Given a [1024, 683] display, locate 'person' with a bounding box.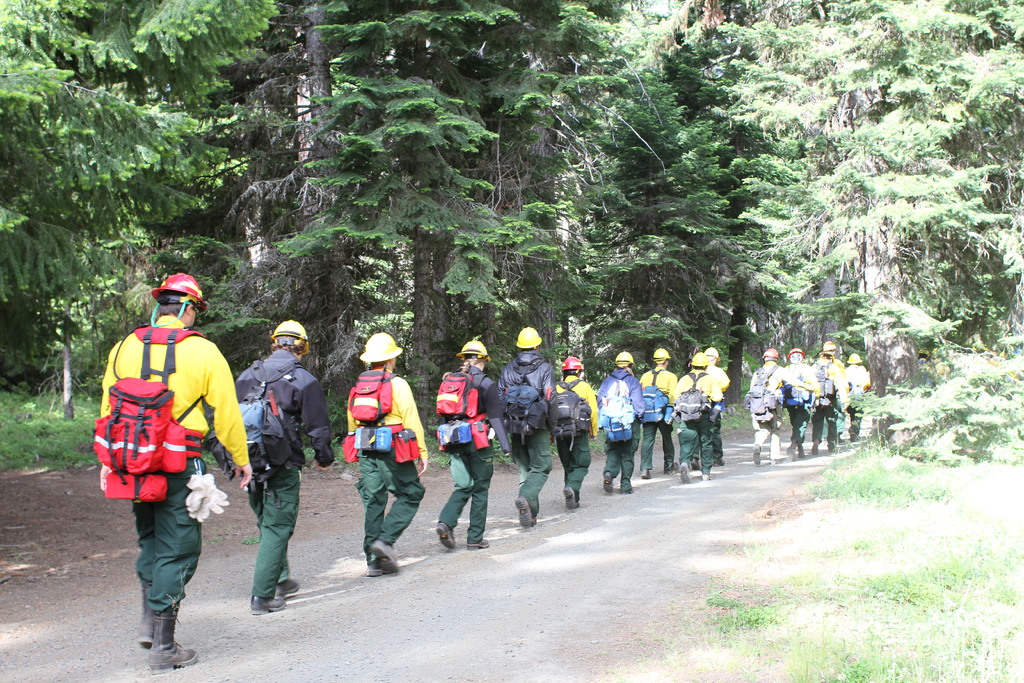
Located: x1=436, y1=341, x2=515, y2=545.
